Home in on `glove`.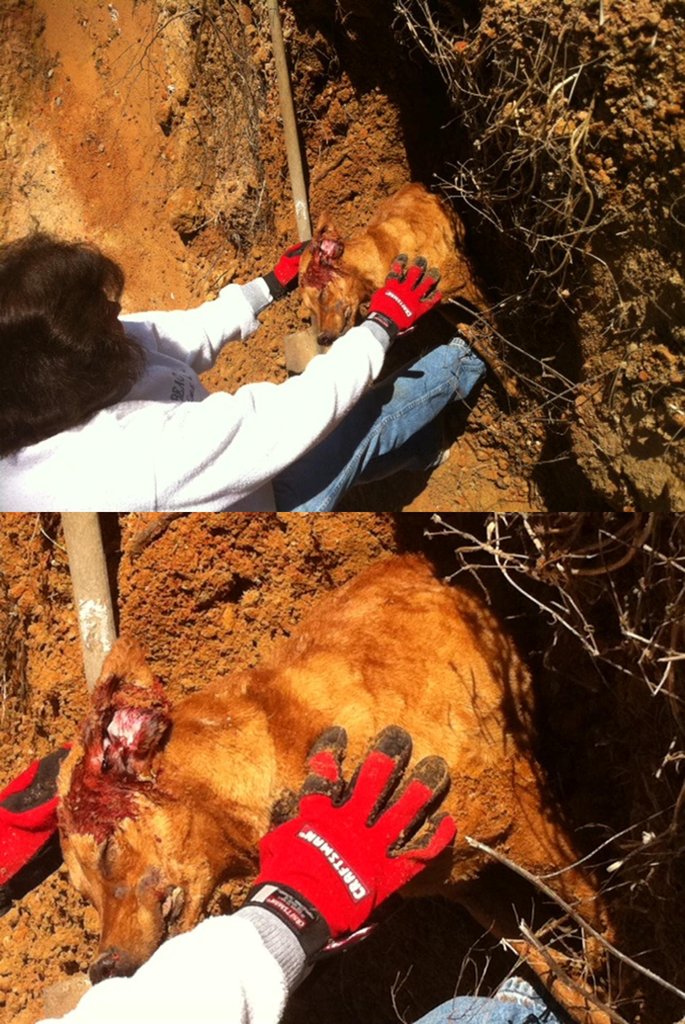
Homed in at bbox=[263, 228, 310, 309].
